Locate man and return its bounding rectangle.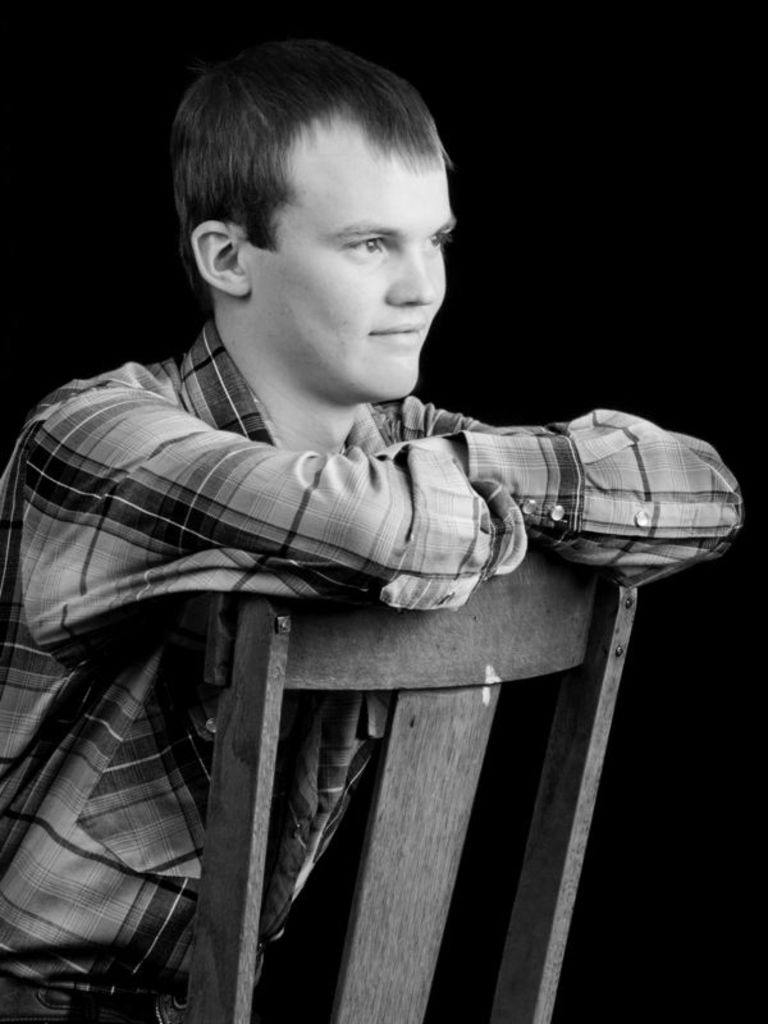
x1=40 y1=54 x2=698 y2=946.
